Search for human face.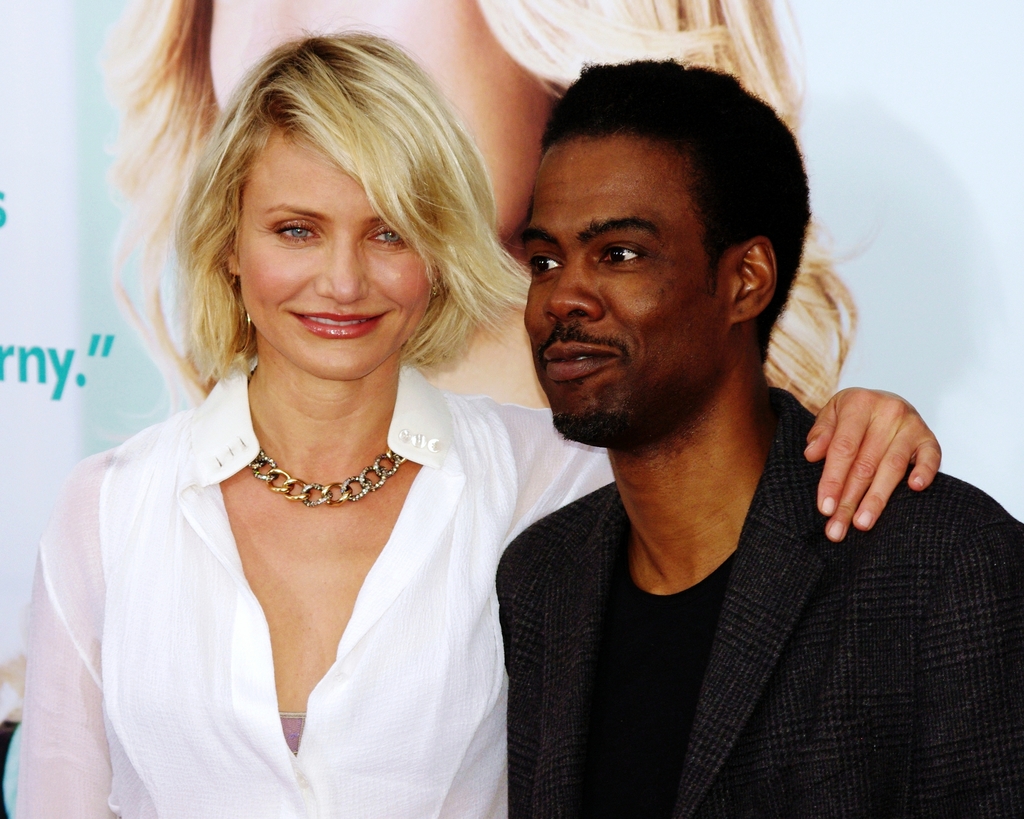
Found at left=237, top=120, right=439, bottom=383.
